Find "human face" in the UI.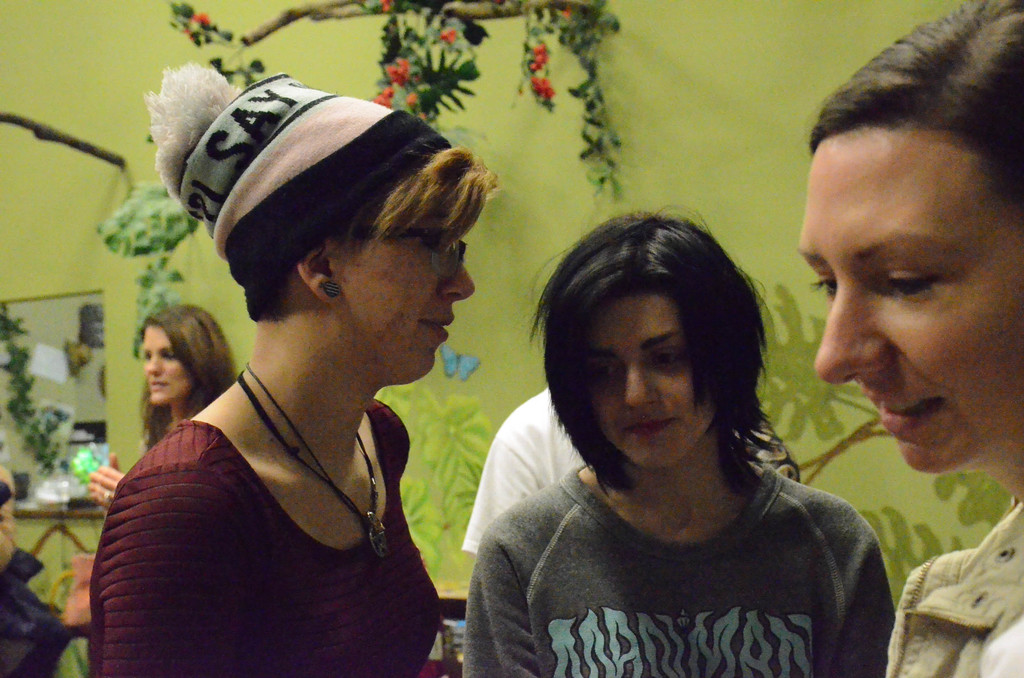
UI element at l=335, t=181, r=477, b=380.
